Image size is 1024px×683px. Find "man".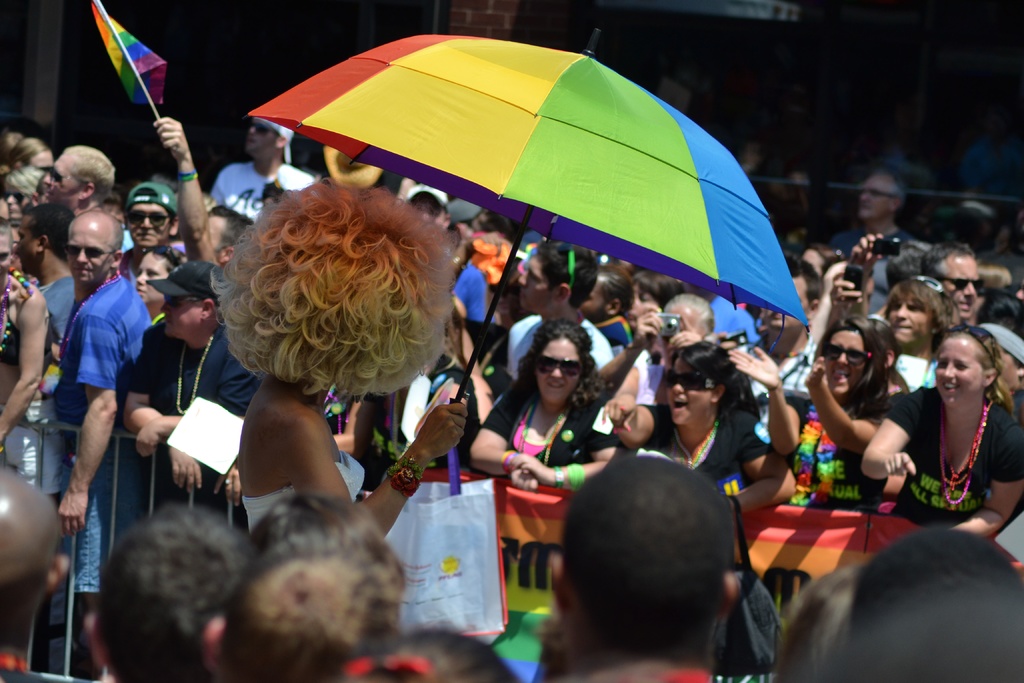
pyautogui.locateOnScreen(150, 117, 255, 272).
